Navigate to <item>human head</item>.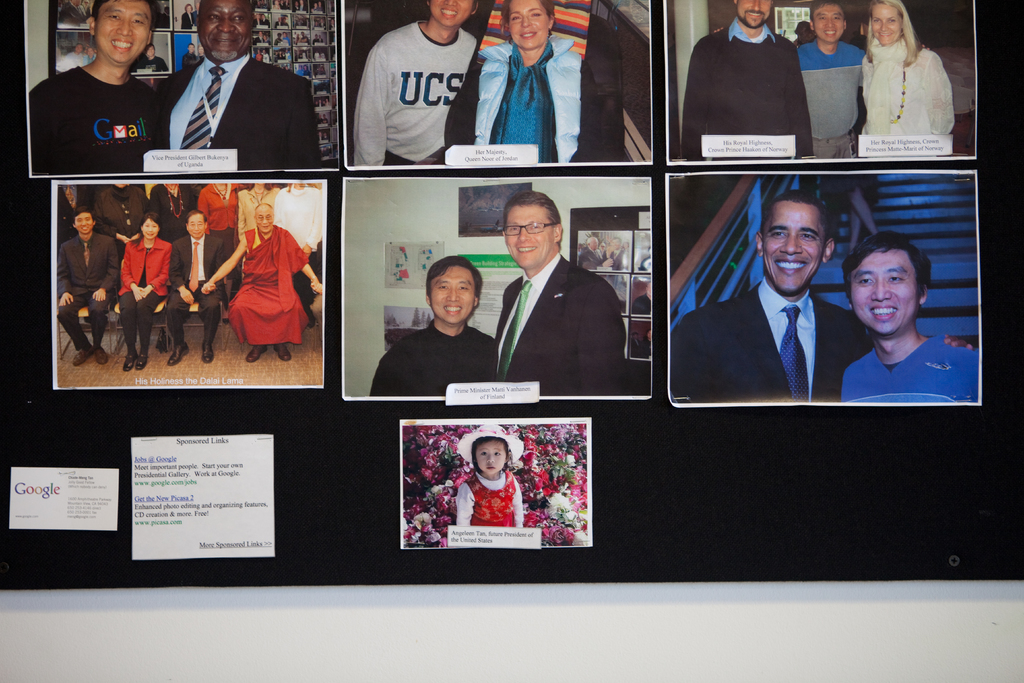
Navigation target: {"x1": 868, "y1": 3, "x2": 905, "y2": 46}.
